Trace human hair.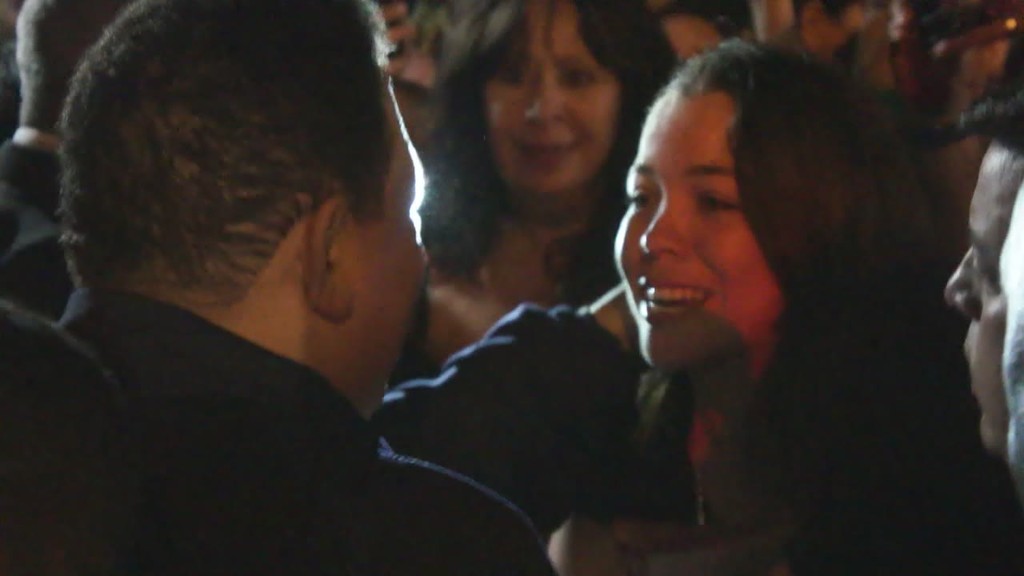
Traced to (left=9, top=0, right=133, bottom=145).
